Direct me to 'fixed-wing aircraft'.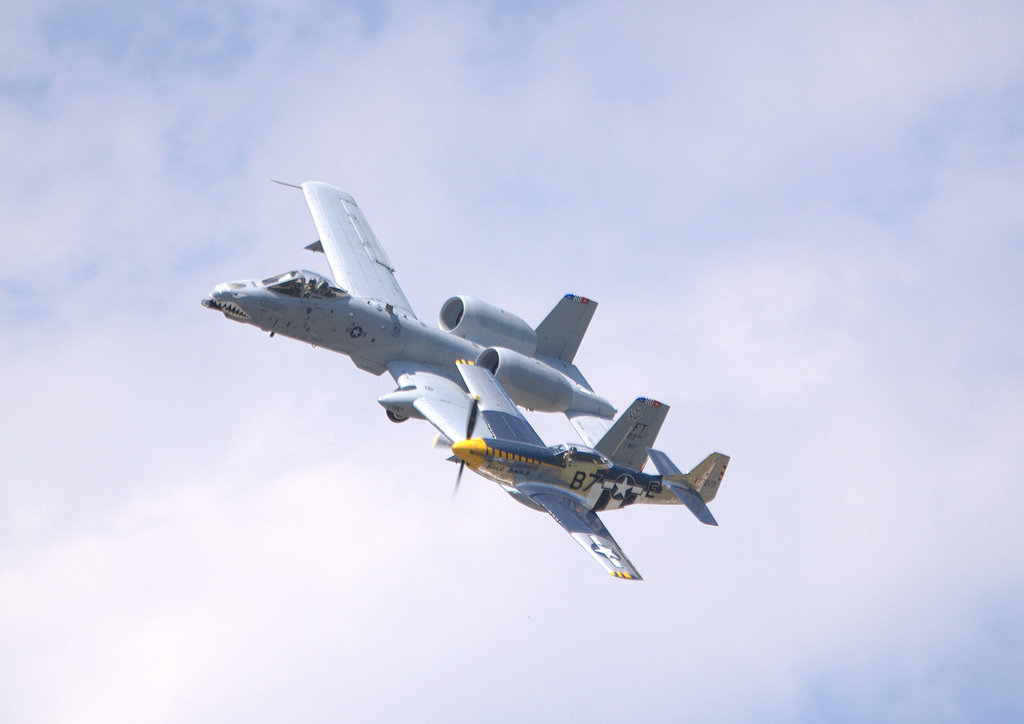
Direction: 199/179/617/438.
